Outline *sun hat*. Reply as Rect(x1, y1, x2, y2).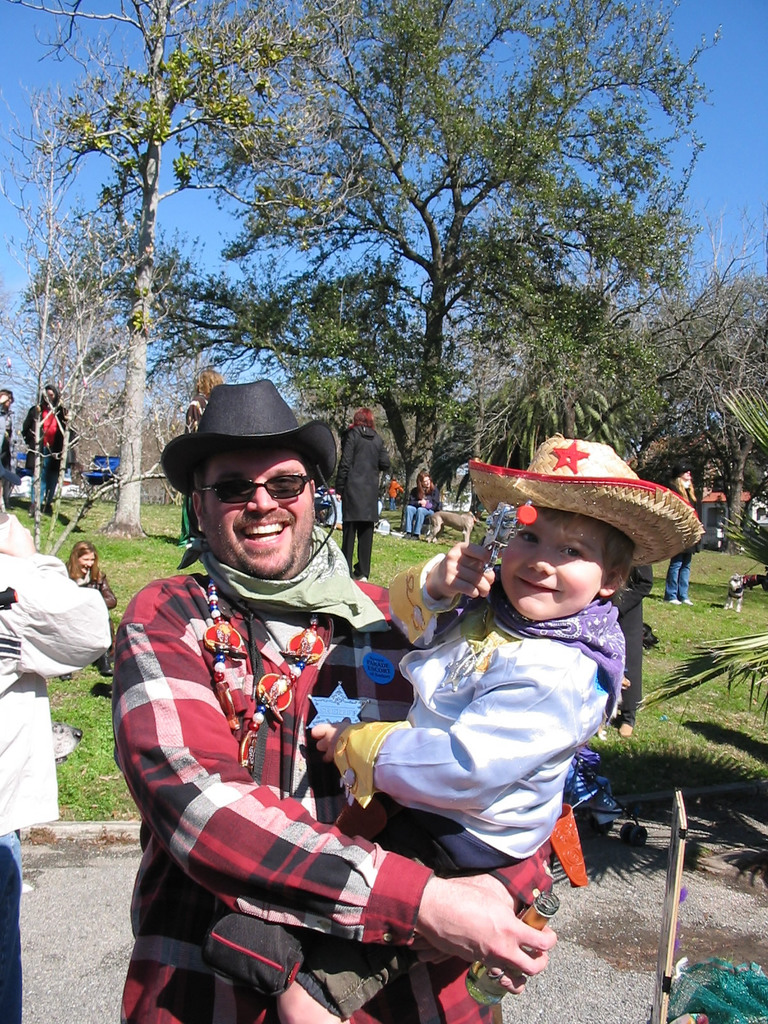
Rect(465, 440, 708, 578).
